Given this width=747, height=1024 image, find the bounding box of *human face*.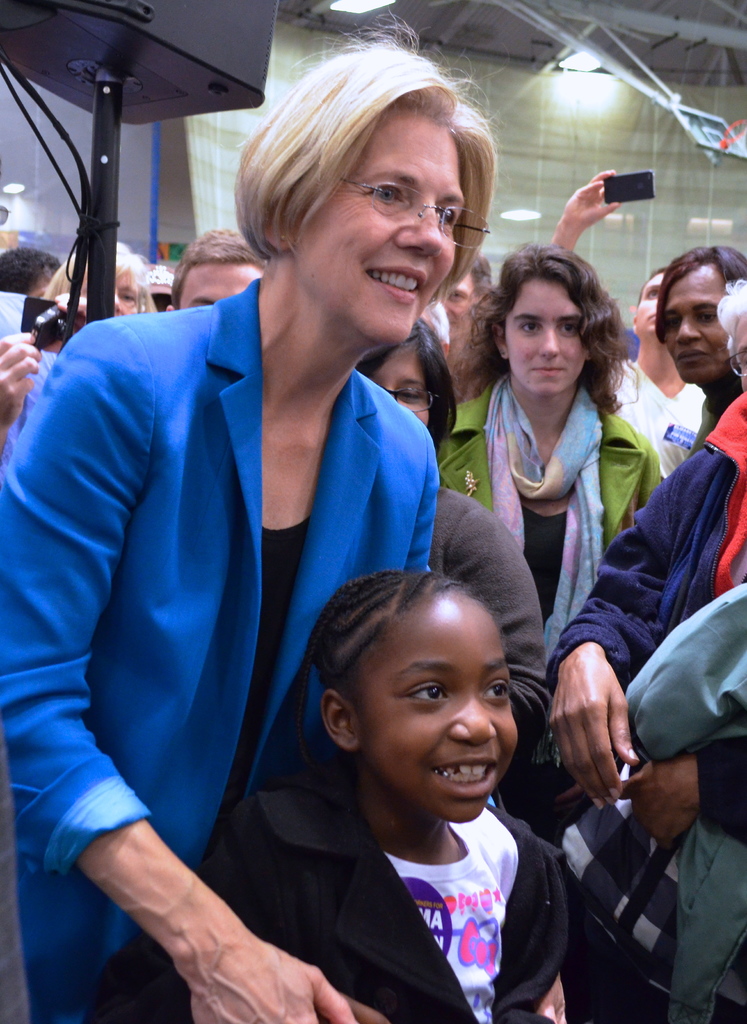
(631,276,663,335).
